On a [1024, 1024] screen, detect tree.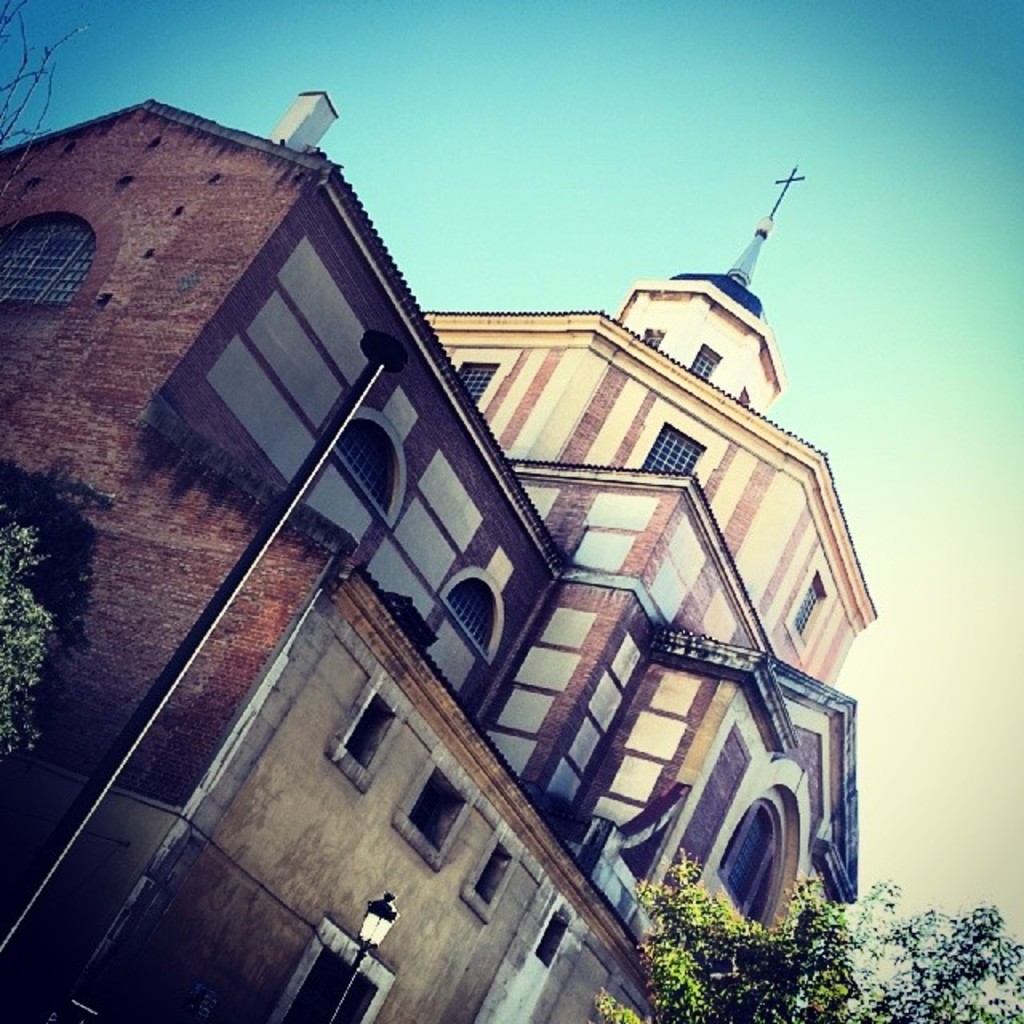
region(0, 0, 91, 200).
